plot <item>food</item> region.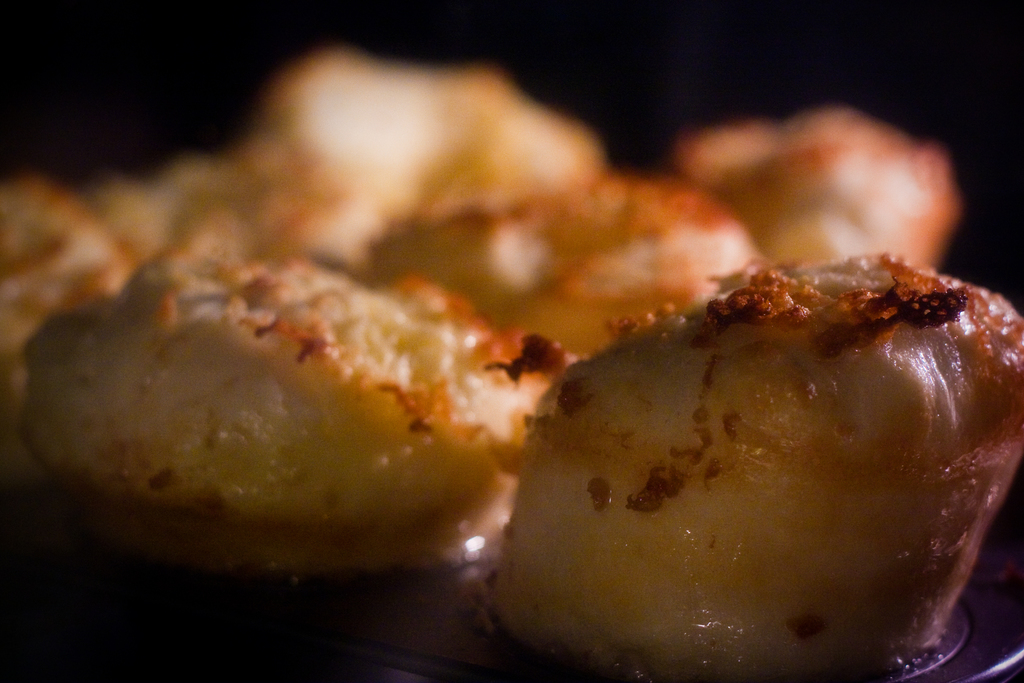
Plotted at region(0, 42, 965, 584).
